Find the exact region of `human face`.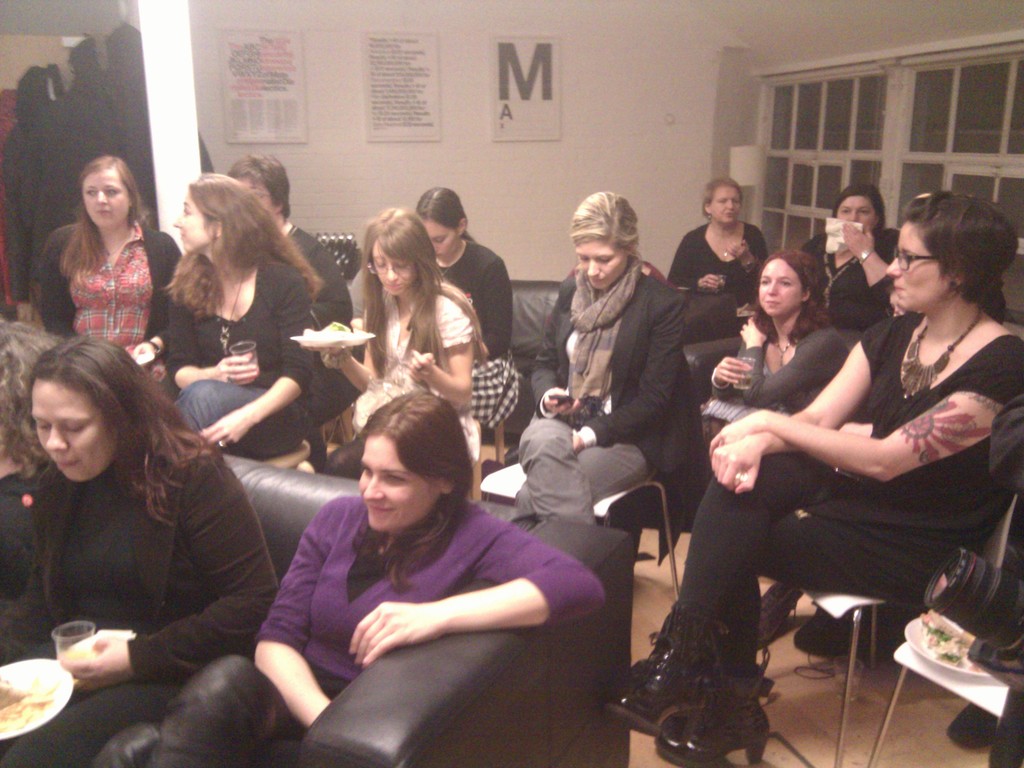
Exact region: <box>883,225,948,304</box>.
